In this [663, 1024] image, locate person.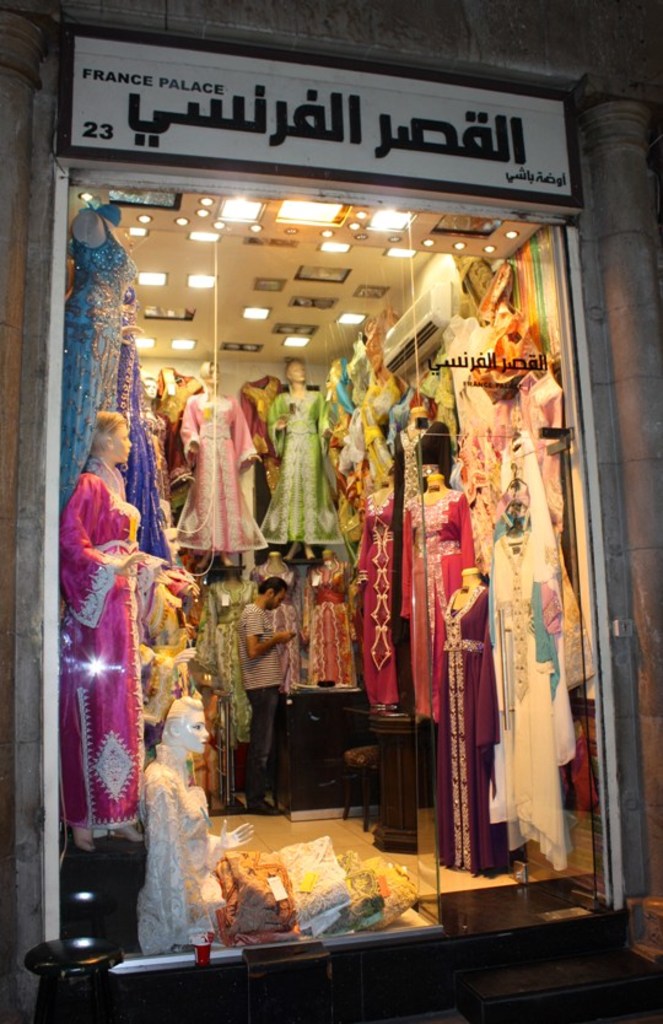
Bounding box: [230,570,307,789].
